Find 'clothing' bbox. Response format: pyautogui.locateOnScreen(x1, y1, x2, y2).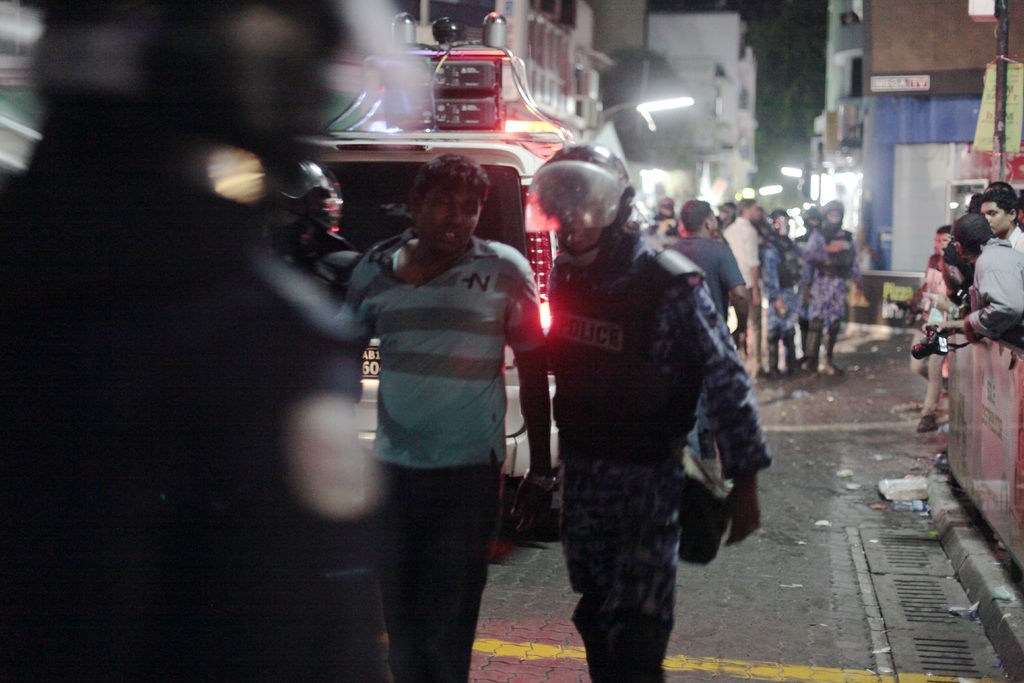
pyautogui.locateOnScreen(757, 215, 819, 343).
